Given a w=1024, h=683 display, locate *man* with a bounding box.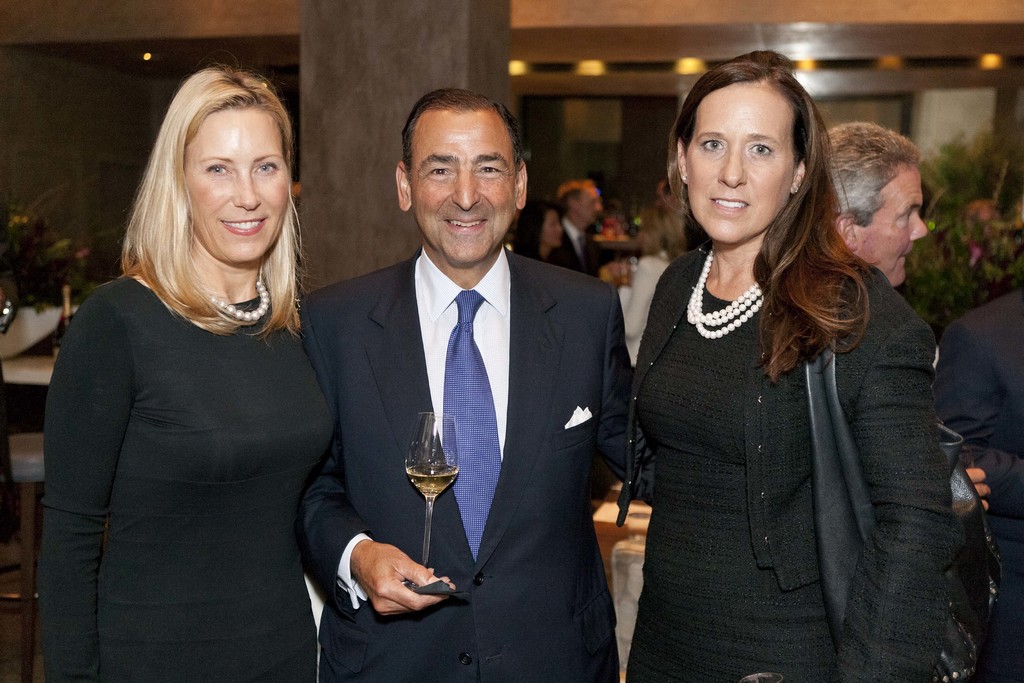
Located: 544, 177, 604, 281.
